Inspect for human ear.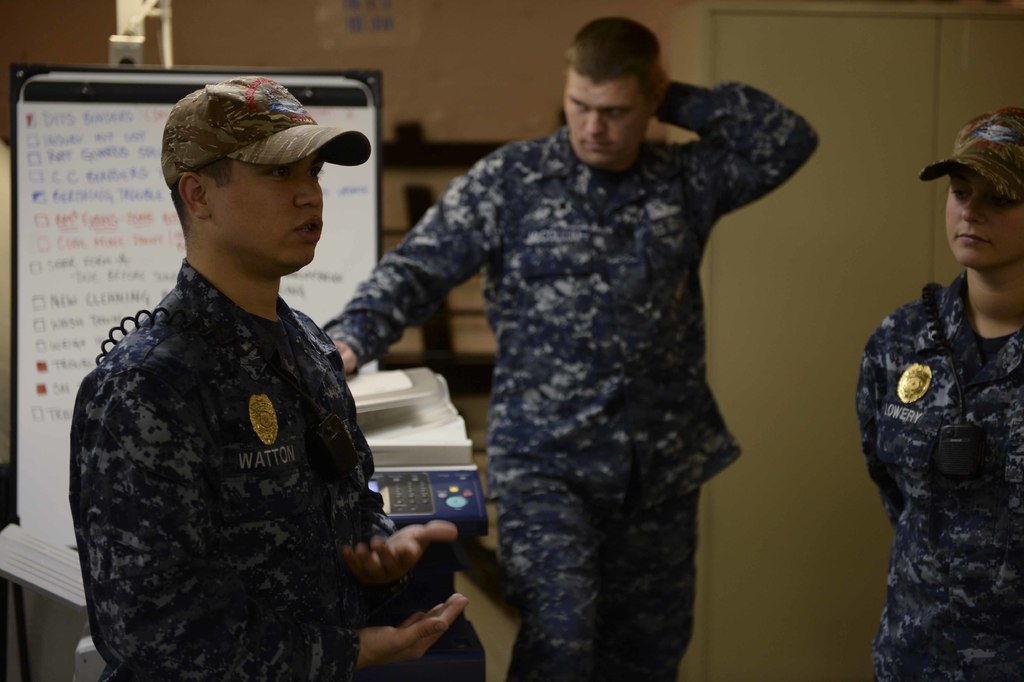
Inspection: left=180, top=170, right=209, bottom=215.
